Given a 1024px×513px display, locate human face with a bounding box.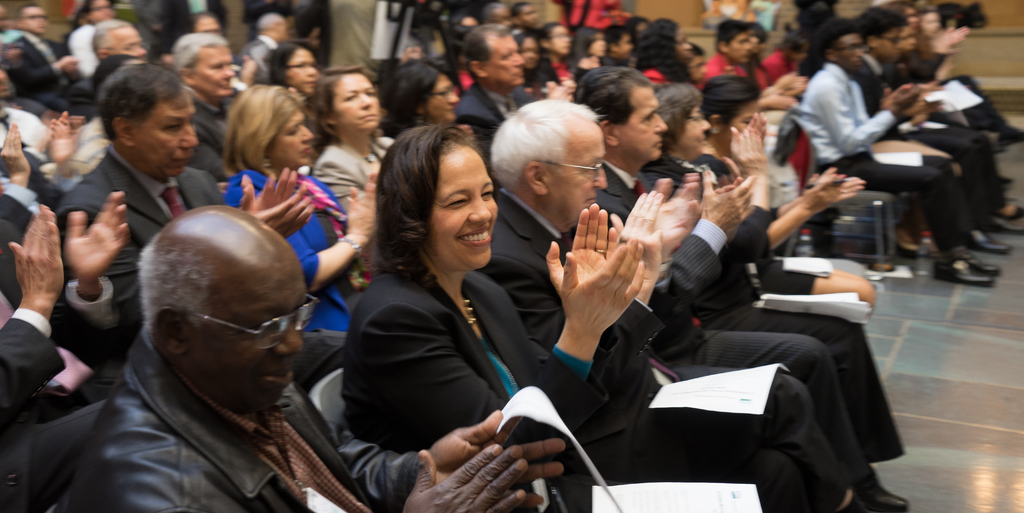
Located: <bbox>193, 254, 309, 419</bbox>.
